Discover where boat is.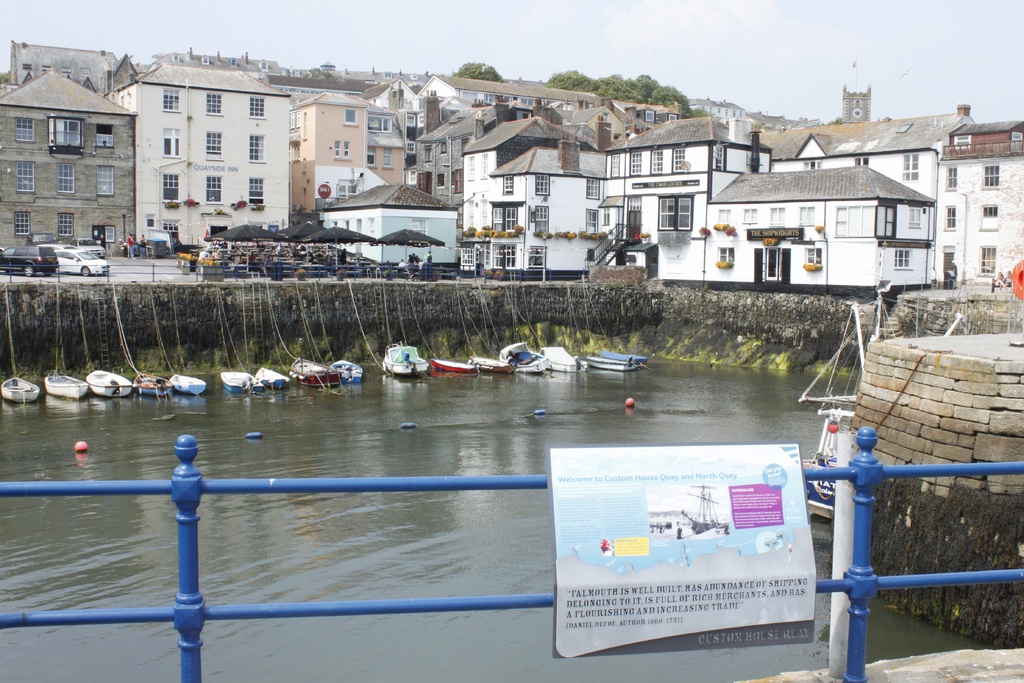
Discovered at 465,357,522,372.
